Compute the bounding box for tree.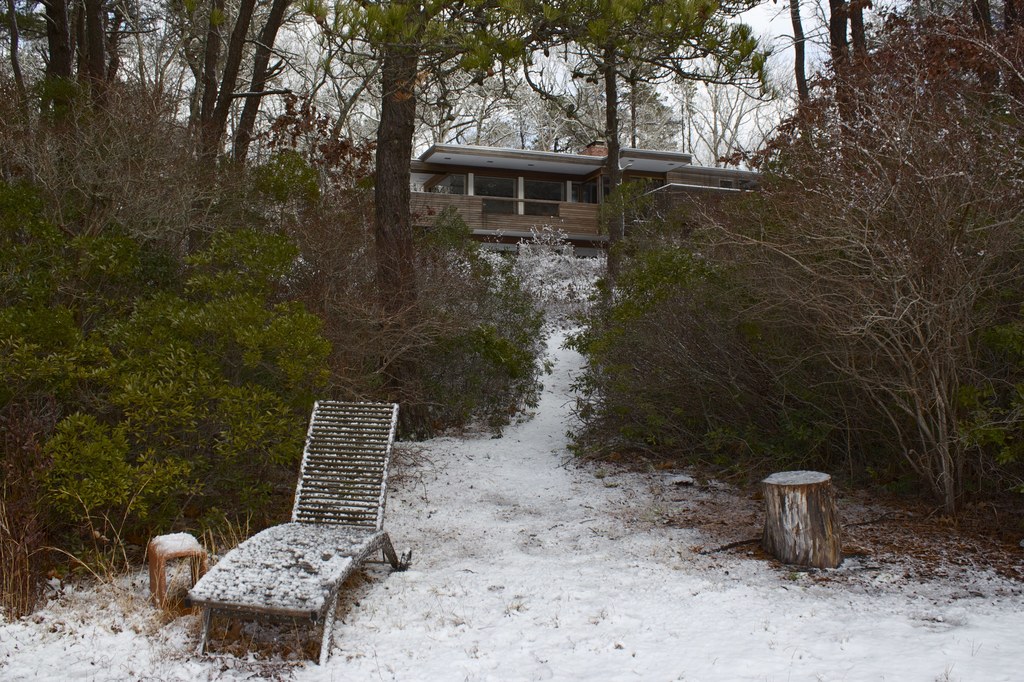
BBox(1002, 0, 1020, 32).
